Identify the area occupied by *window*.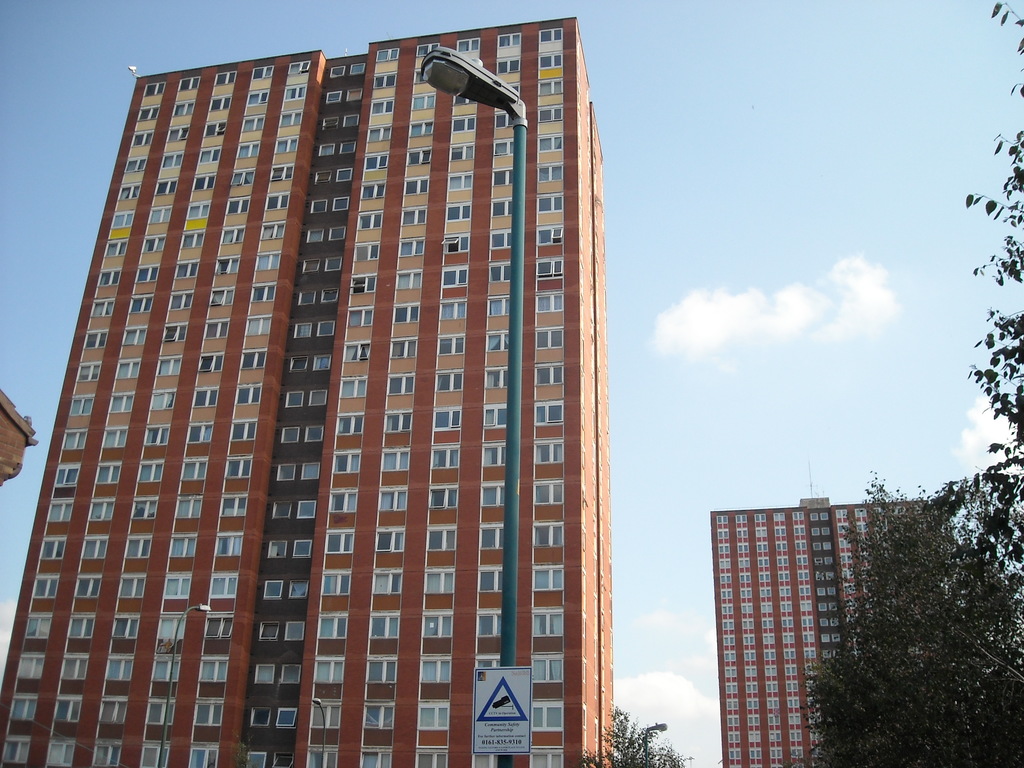
Area: <bbox>14, 653, 45, 682</bbox>.
